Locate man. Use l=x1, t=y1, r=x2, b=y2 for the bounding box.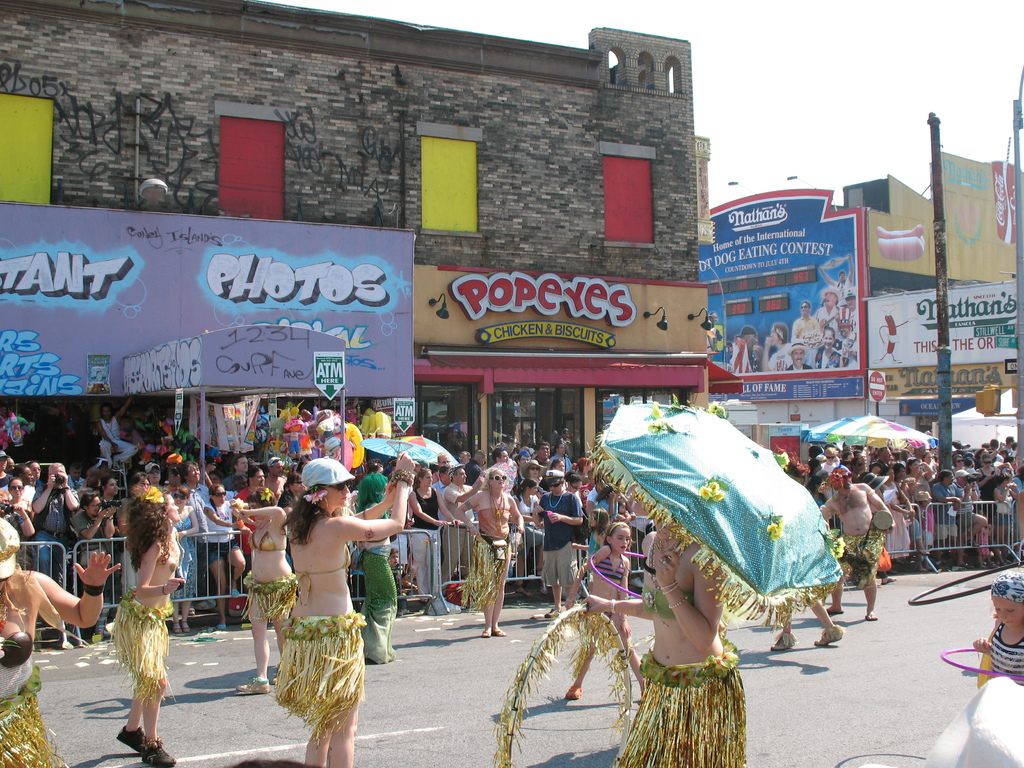
l=531, t=442, r=552, b=474.
